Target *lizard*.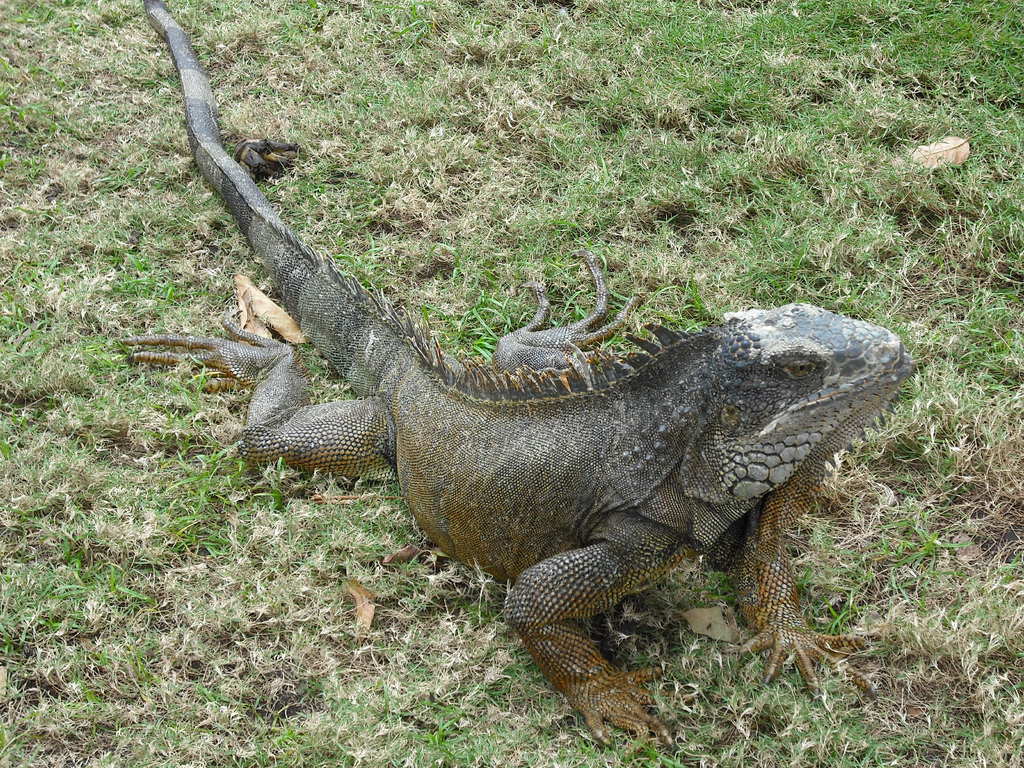
Target region: 122,3,909,746.
